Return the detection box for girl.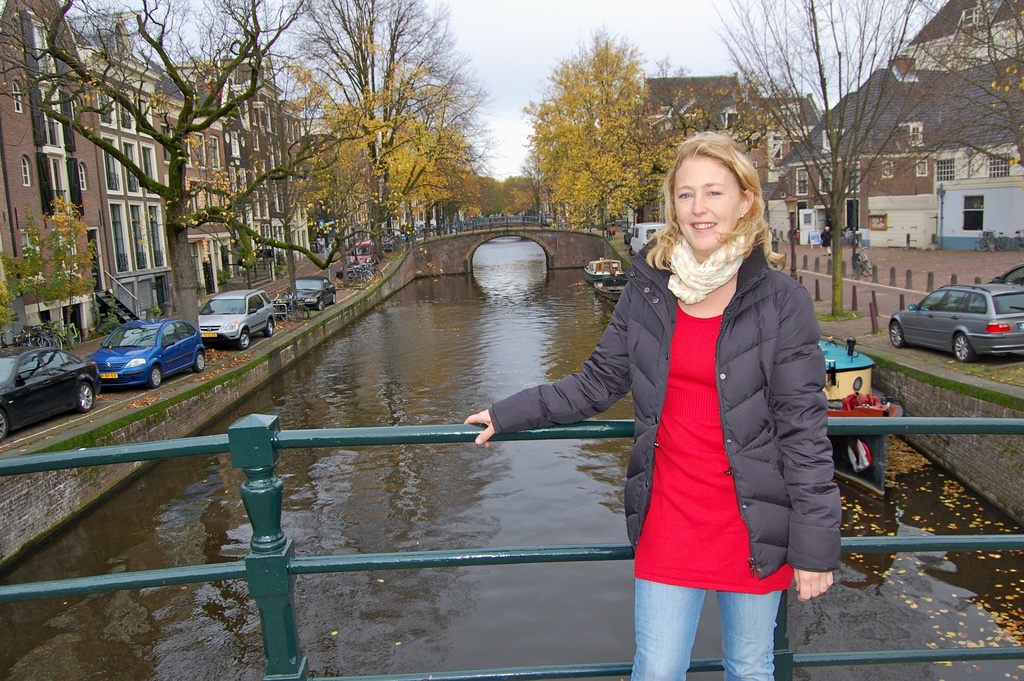
detection(463, 120, 849, 680).
